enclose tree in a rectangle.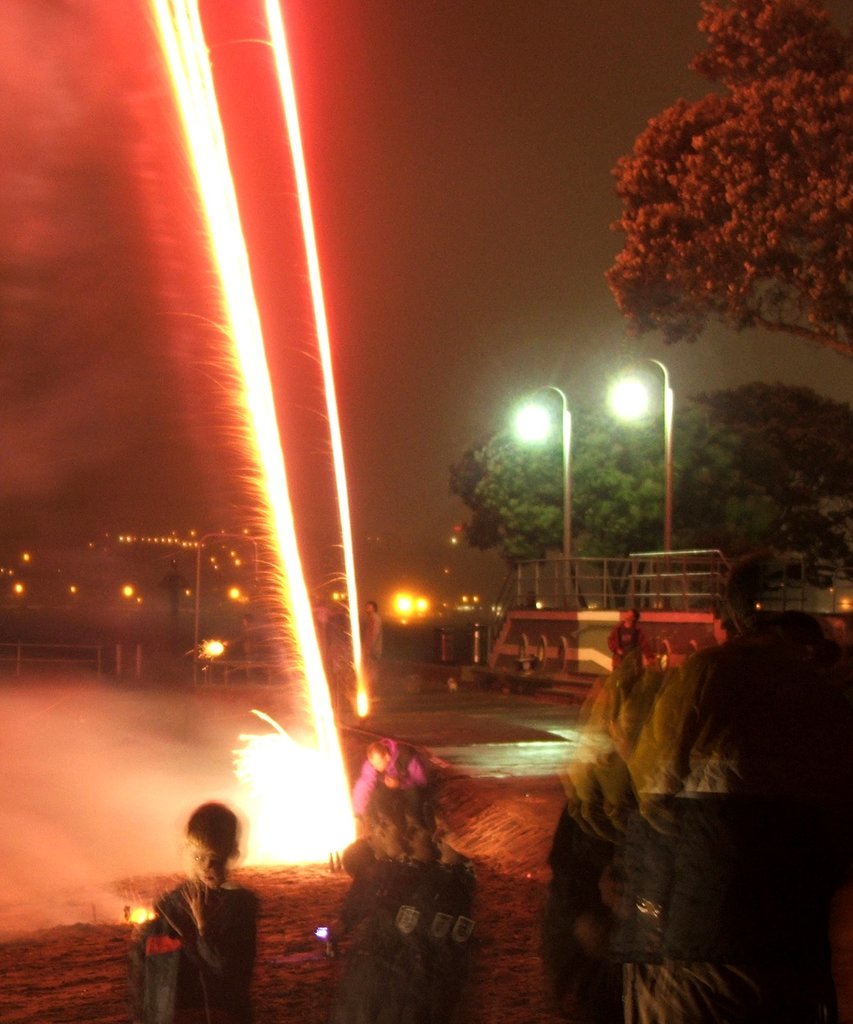
bbox=(558, 380, 724, 600).
